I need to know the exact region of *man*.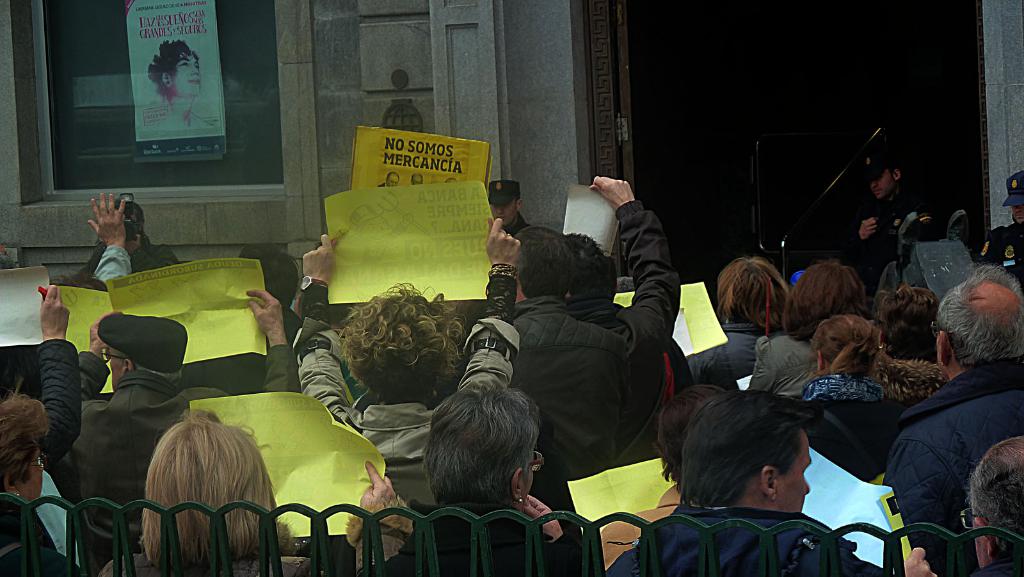
Region: BBox(375, 372, 593, 576).
